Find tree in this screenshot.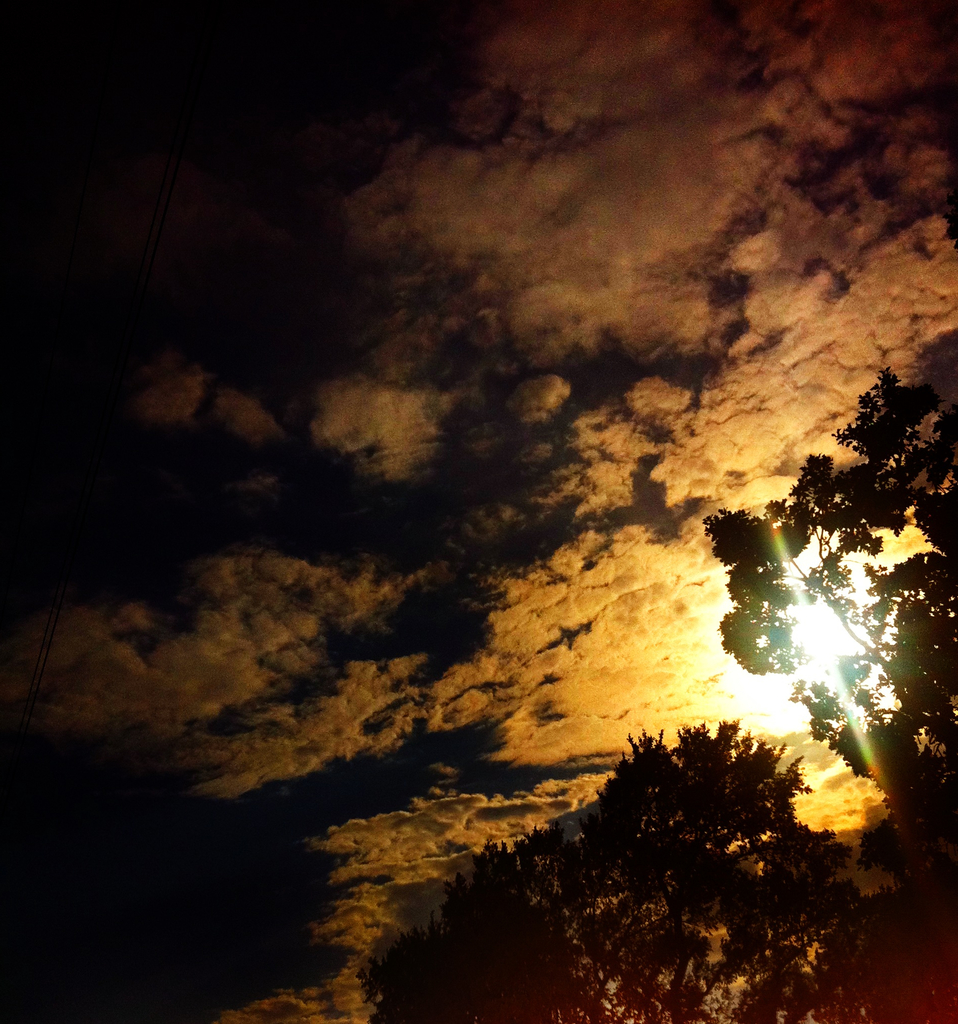
The bounding box for tree is bbox=[545, 700, 889, 950].
